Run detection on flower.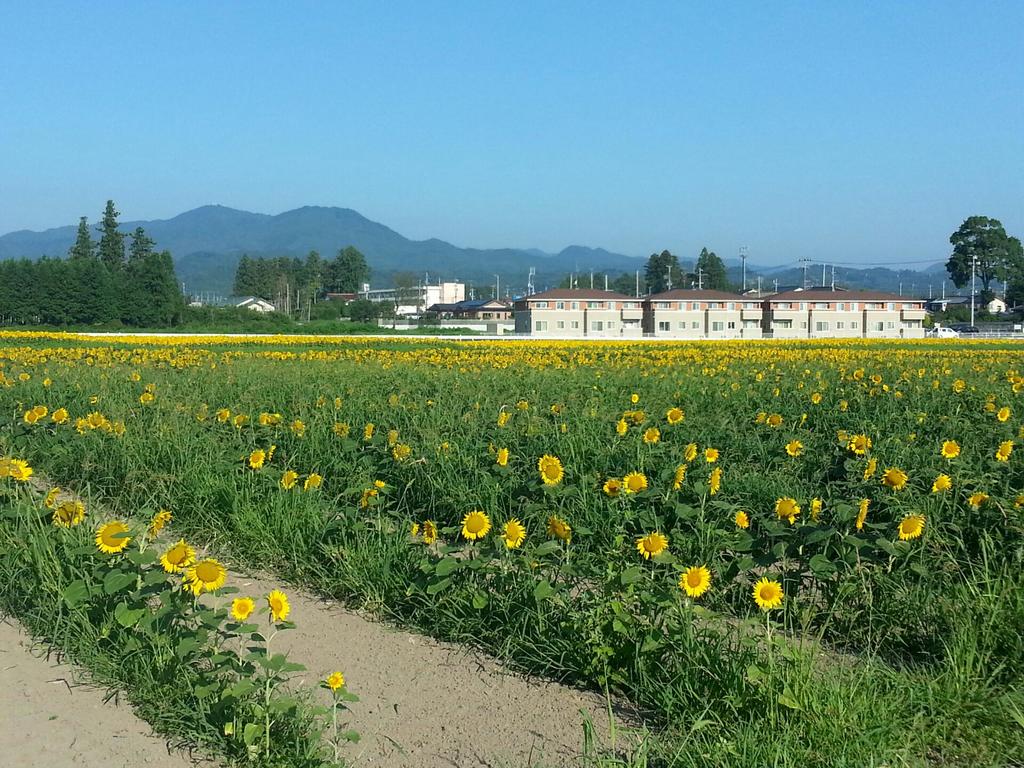
Result: [500, 516, 532, 550].
